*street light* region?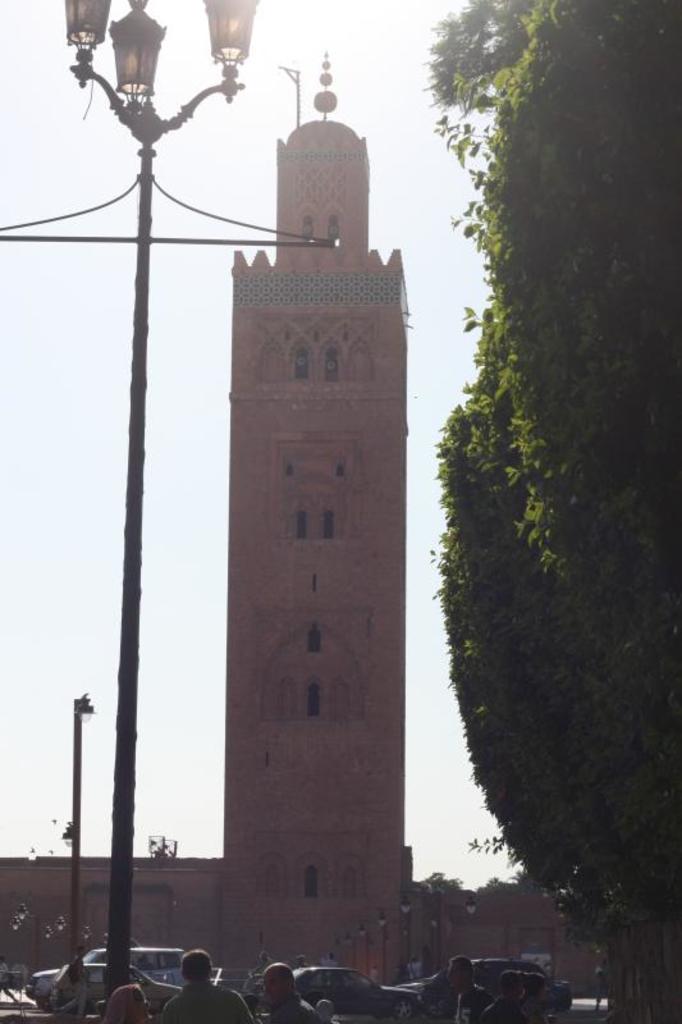
x1=72 y1=695 x2=91 y2=954
